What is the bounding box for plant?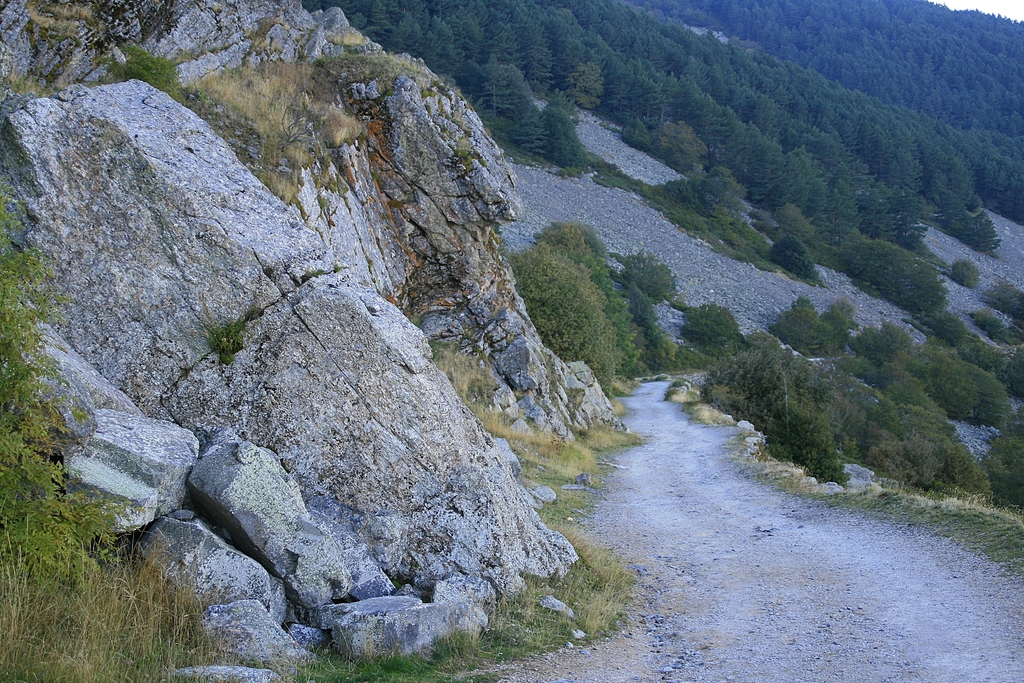
left=570, top=167, right=579, bottom=177.
